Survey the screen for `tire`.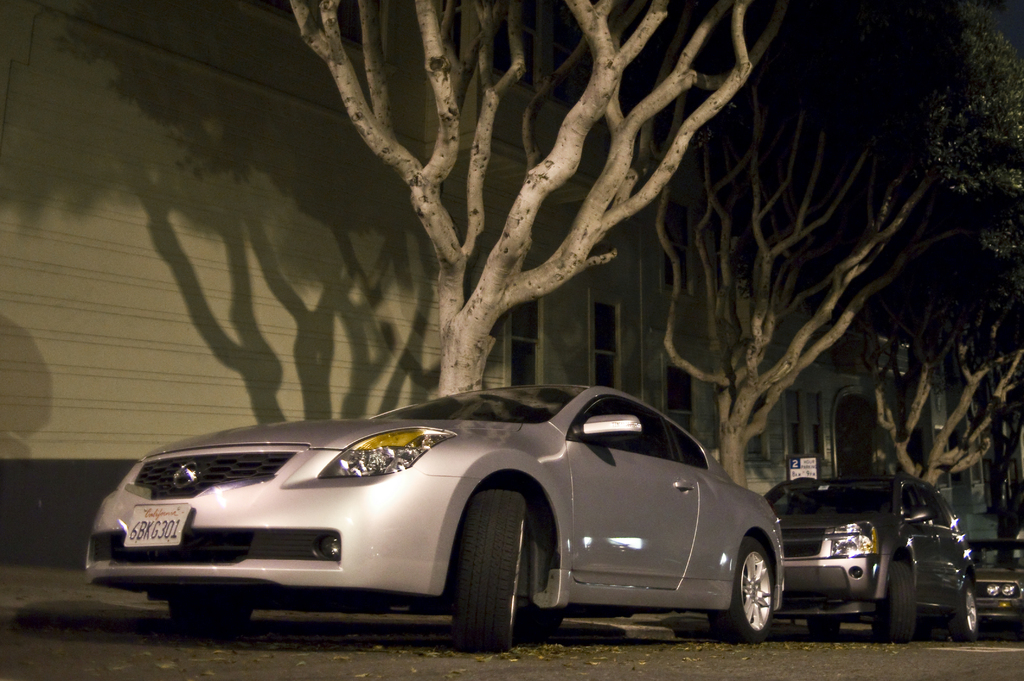
Survey found: 712/532/780/645.
